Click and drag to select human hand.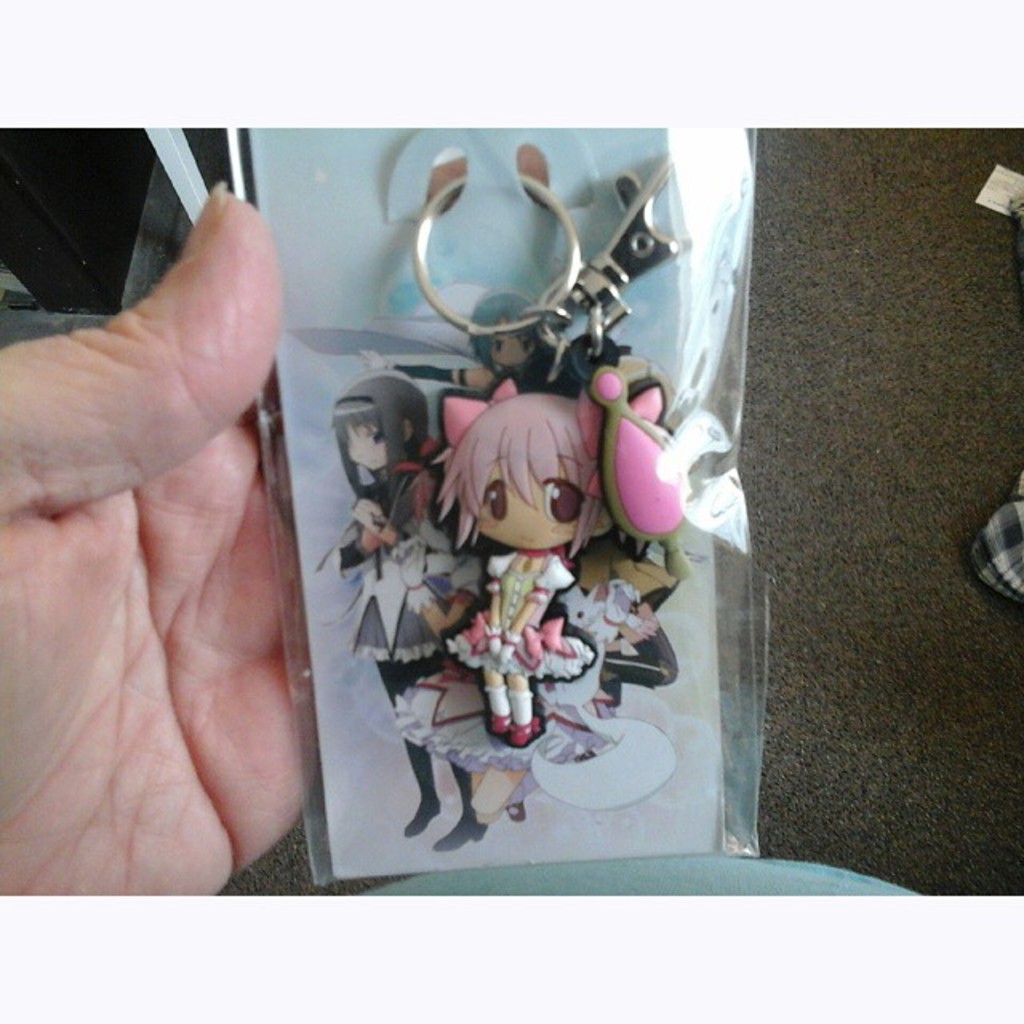
Selection: Rect(395, 538, 432, 589).
